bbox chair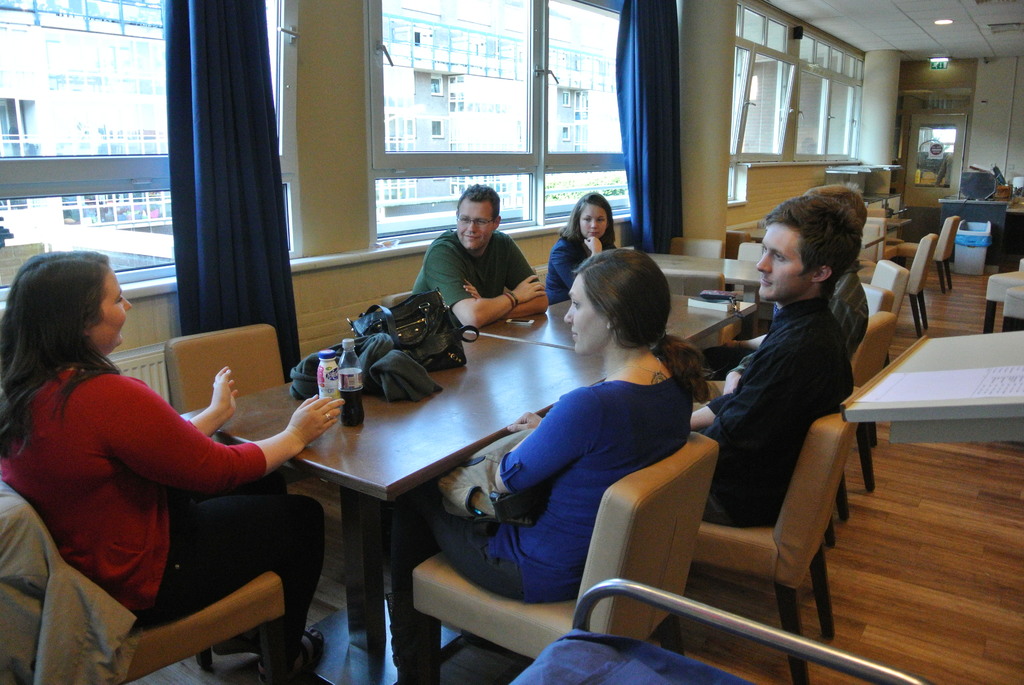
bbox=(858, 205, 885, 253)
